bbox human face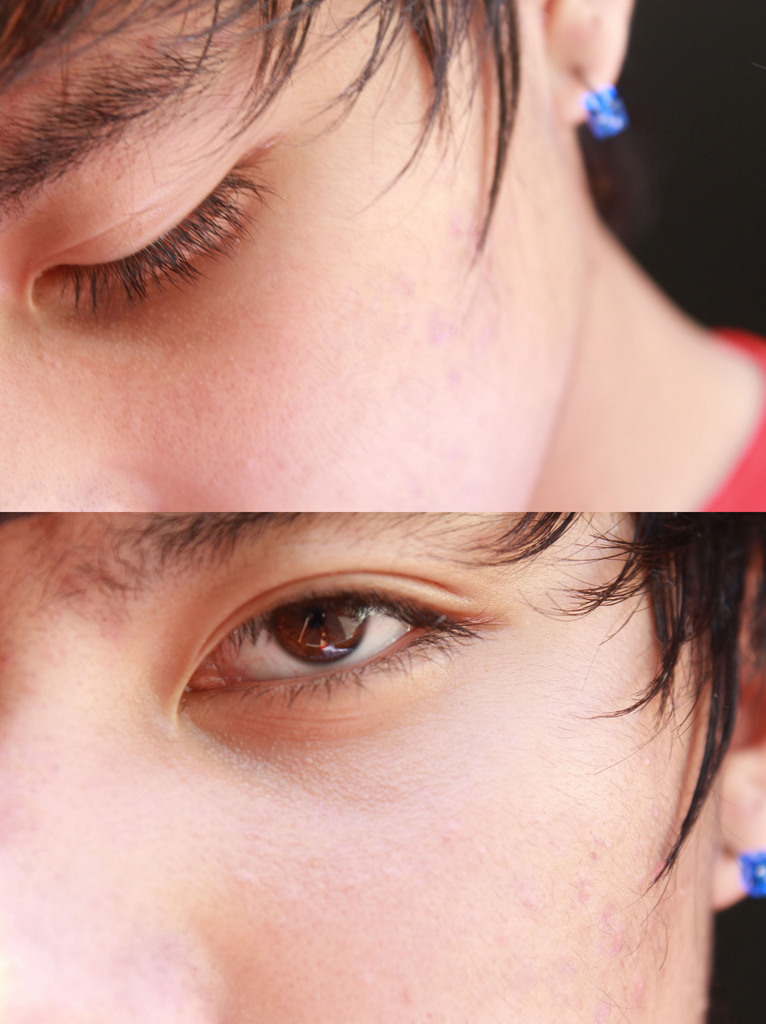
locate(0, 511, 711, 1023)
